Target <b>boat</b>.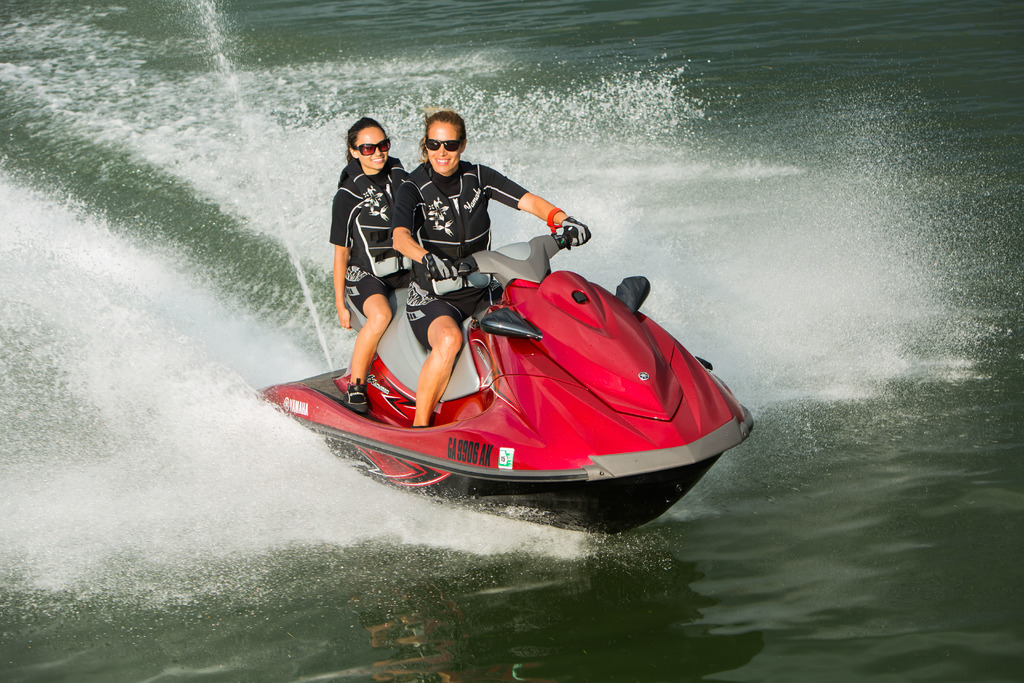
Target region: bbox=[221, 185, 794, 543].
